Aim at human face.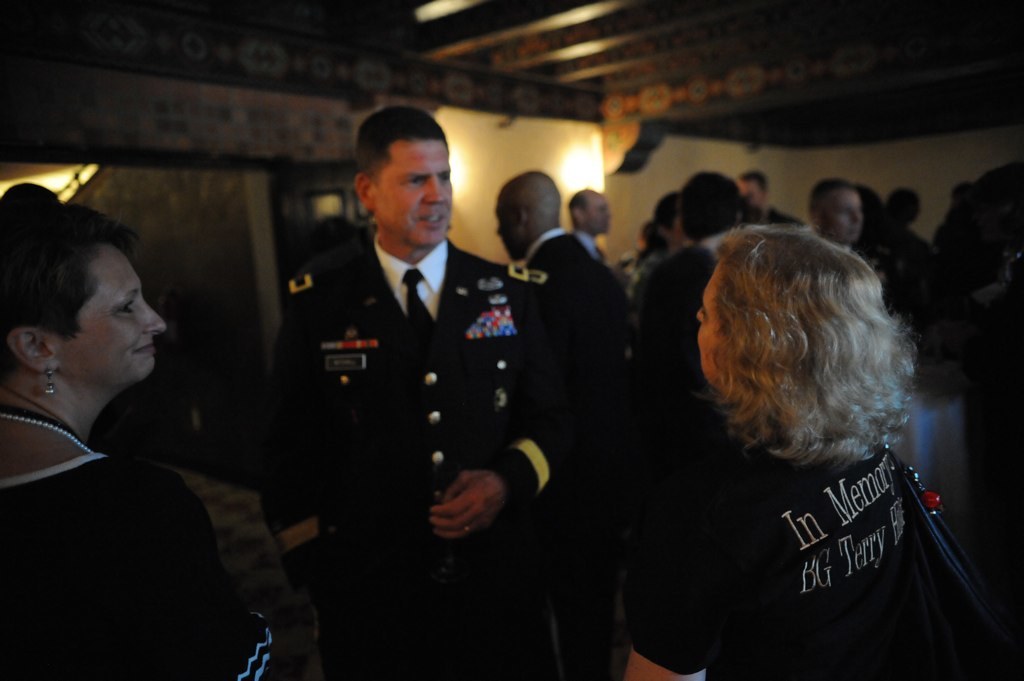
Aimed at crop(693, 261, 726, 391).
